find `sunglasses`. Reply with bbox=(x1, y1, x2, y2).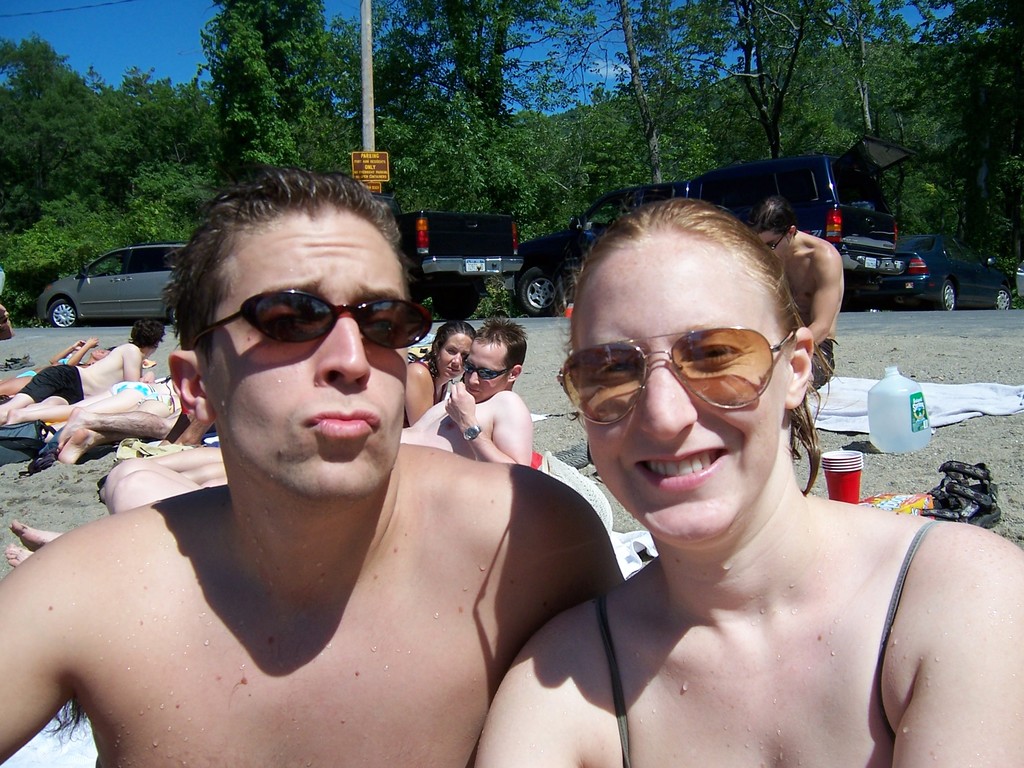
bbox=(556, 324, 793, 426).
